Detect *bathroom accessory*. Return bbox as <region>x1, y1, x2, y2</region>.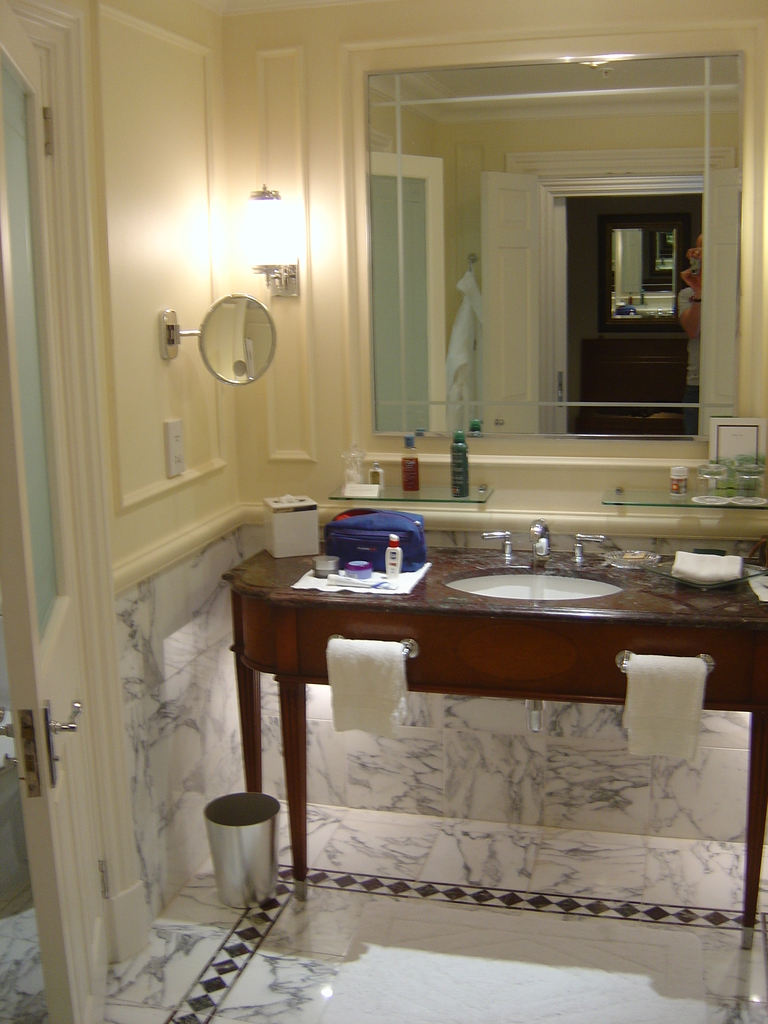
<region>479, 529, 513, 555</region>.
